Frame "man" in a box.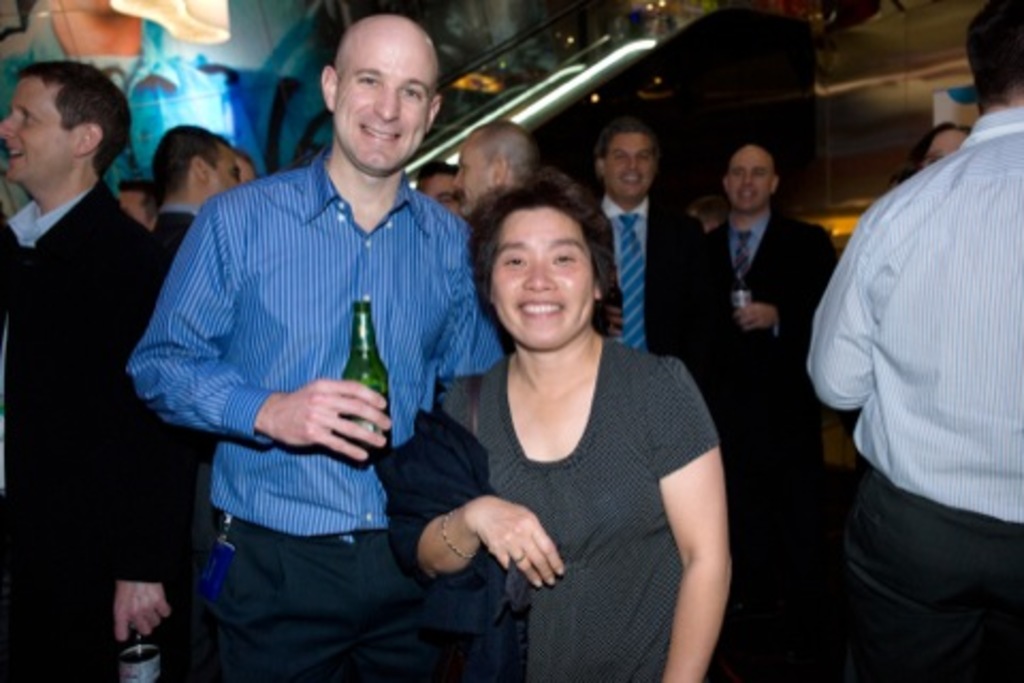
x1=791 y1=17 x2=1015 y2=682.
